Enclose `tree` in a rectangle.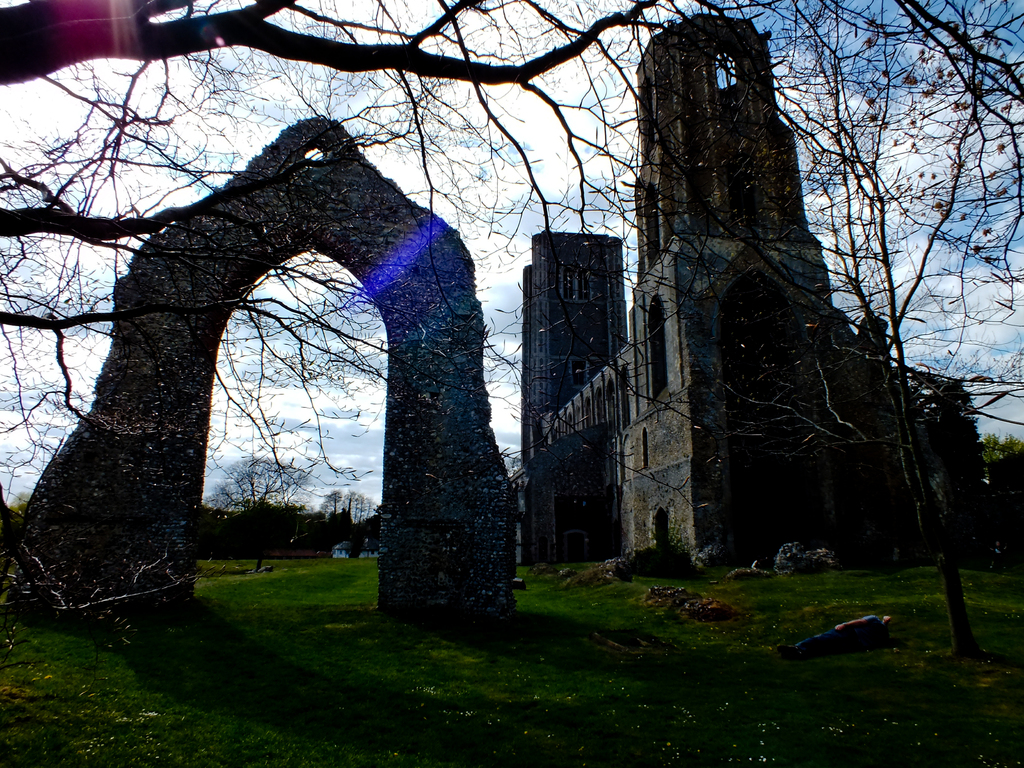
l=208, t=447, r=306, b=563.
